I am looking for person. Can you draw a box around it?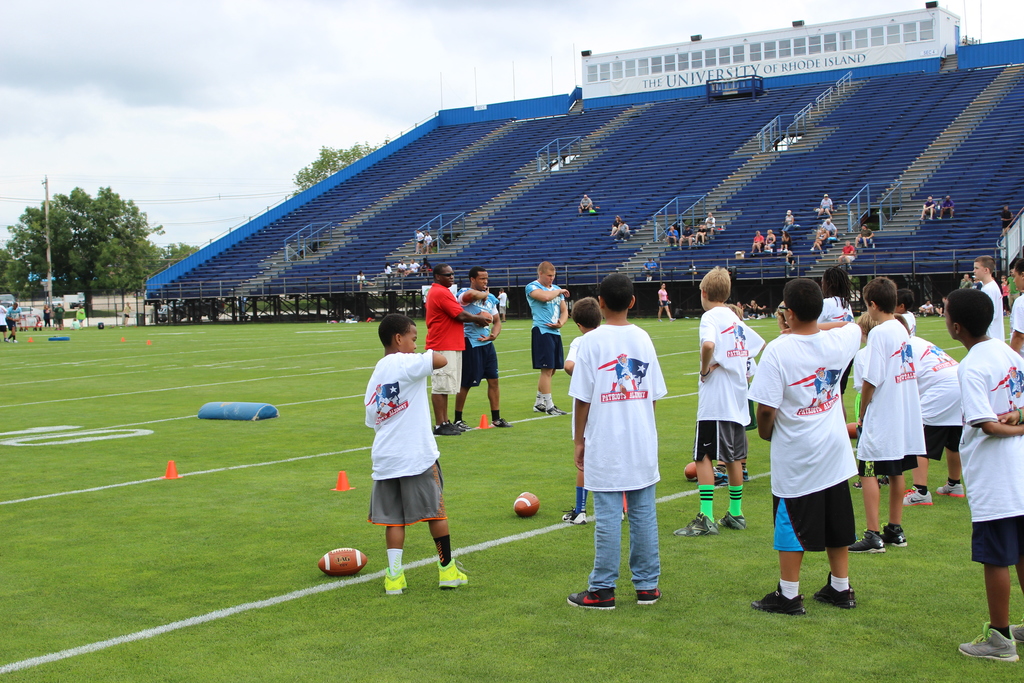
Sure, the bounding box is left=999, top=207, right=1014, bottom=233.
